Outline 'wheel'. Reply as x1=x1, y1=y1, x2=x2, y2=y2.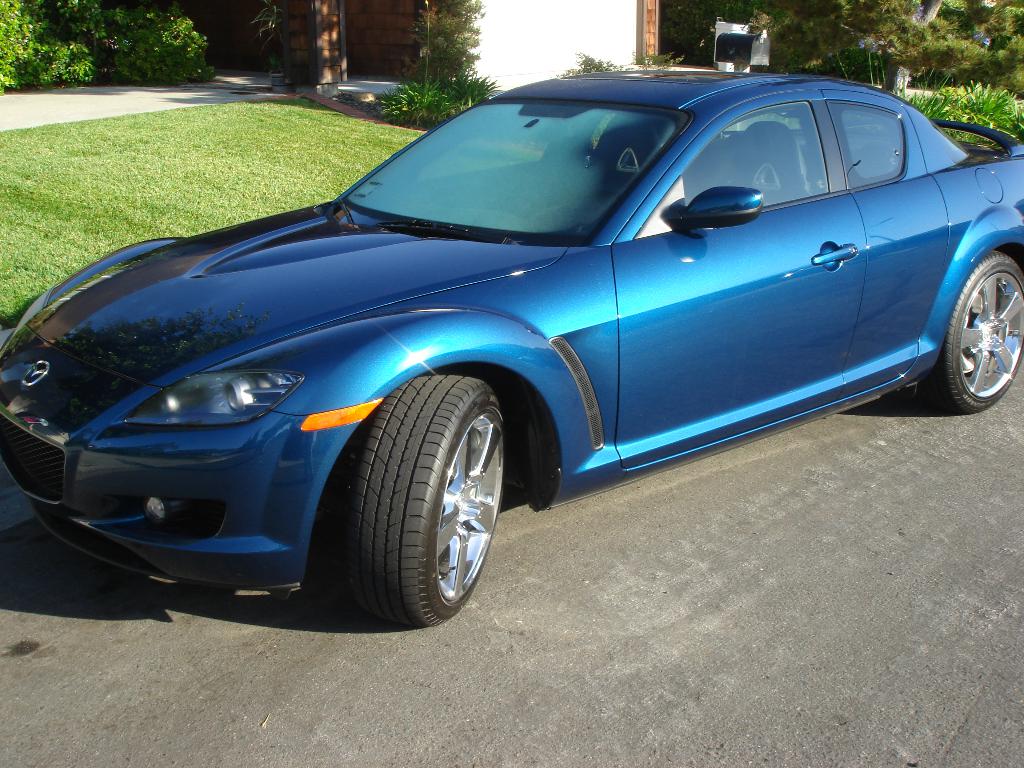
x1=922, y1=256, x2=1023, y2=416.
